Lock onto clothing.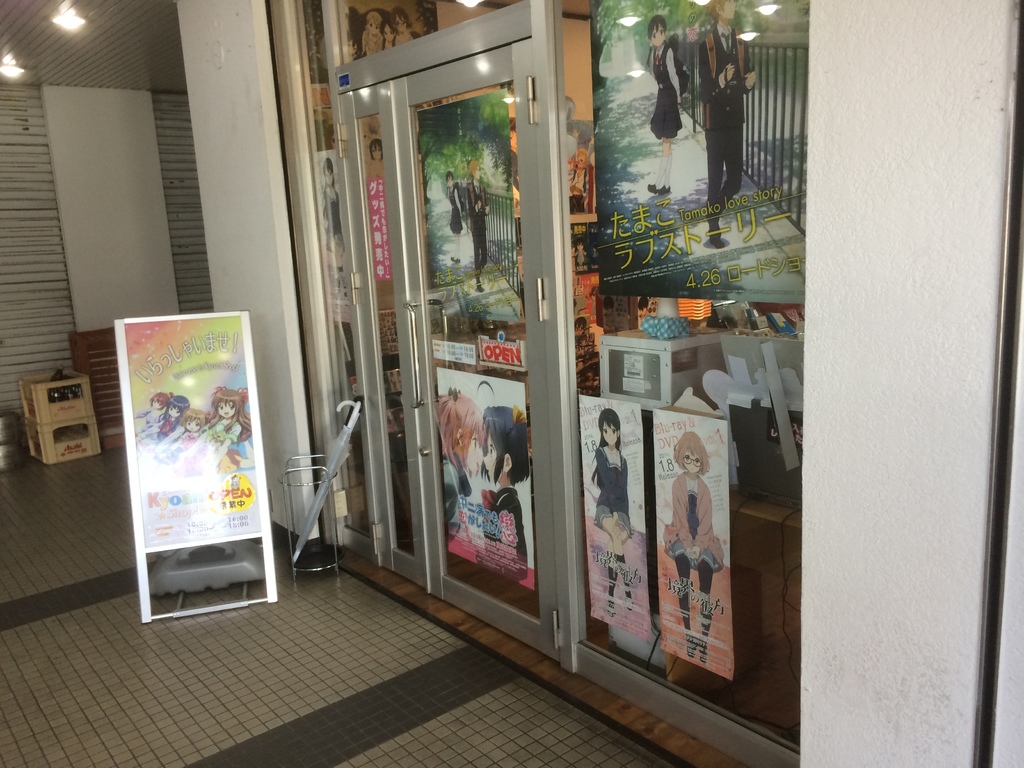
Locked: (x1=141, y1=406, x2=246, y2=476).
